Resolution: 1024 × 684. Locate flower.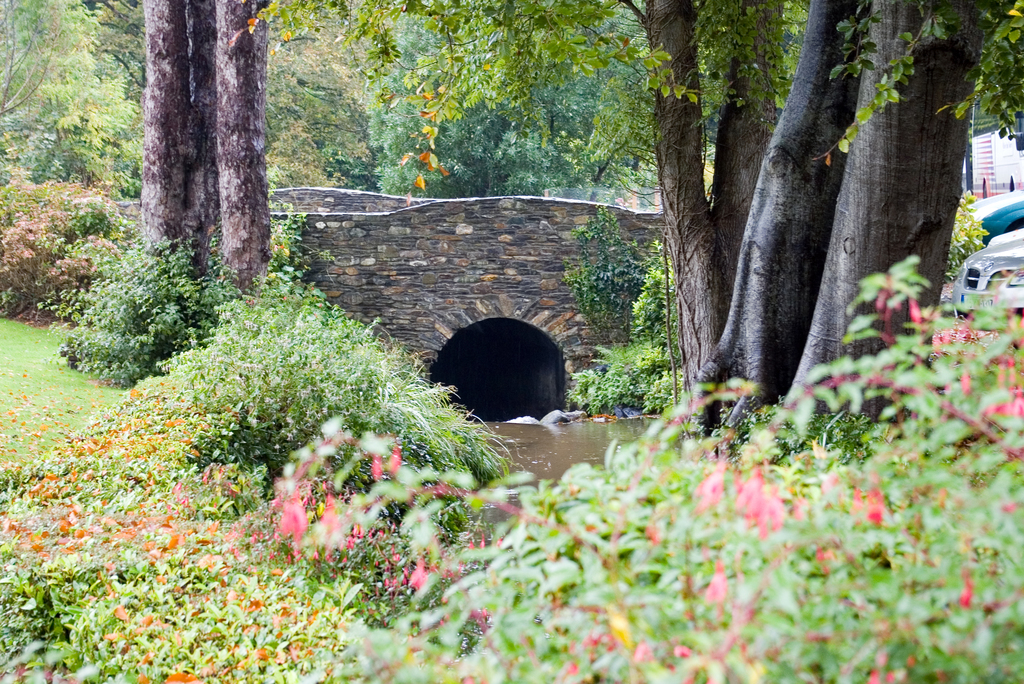
[977, 392, 1023, 423].
